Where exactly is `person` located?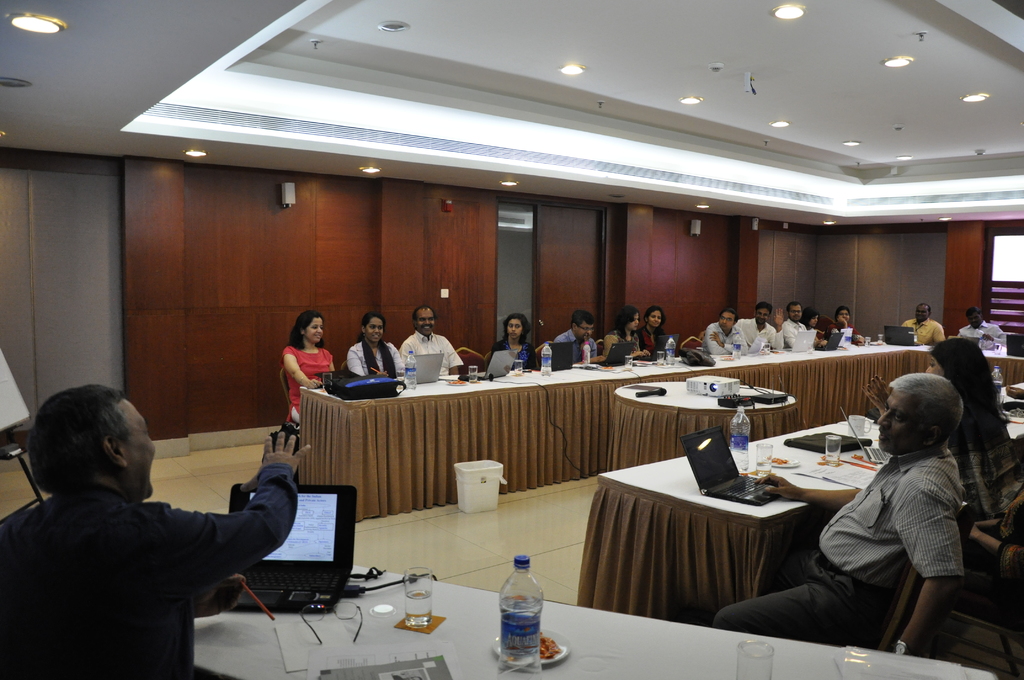
Its bounding box is Rect(740, 301, 789, 355).
